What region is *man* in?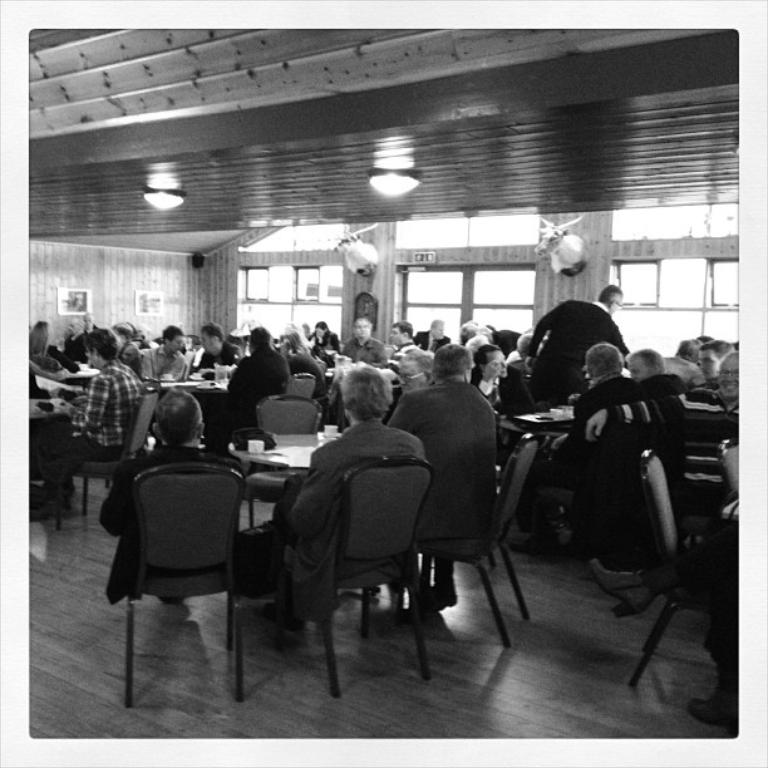
[x1=517, y1=284, x2=631, y2=415].
